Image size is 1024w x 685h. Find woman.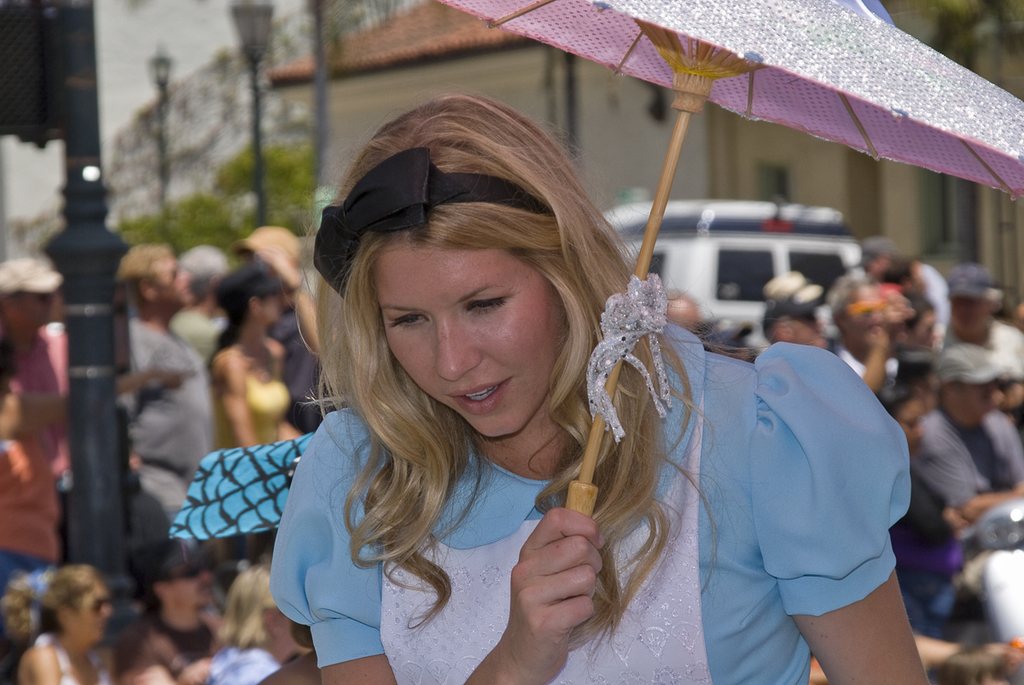
BBox(201, 560, 323, 684).
